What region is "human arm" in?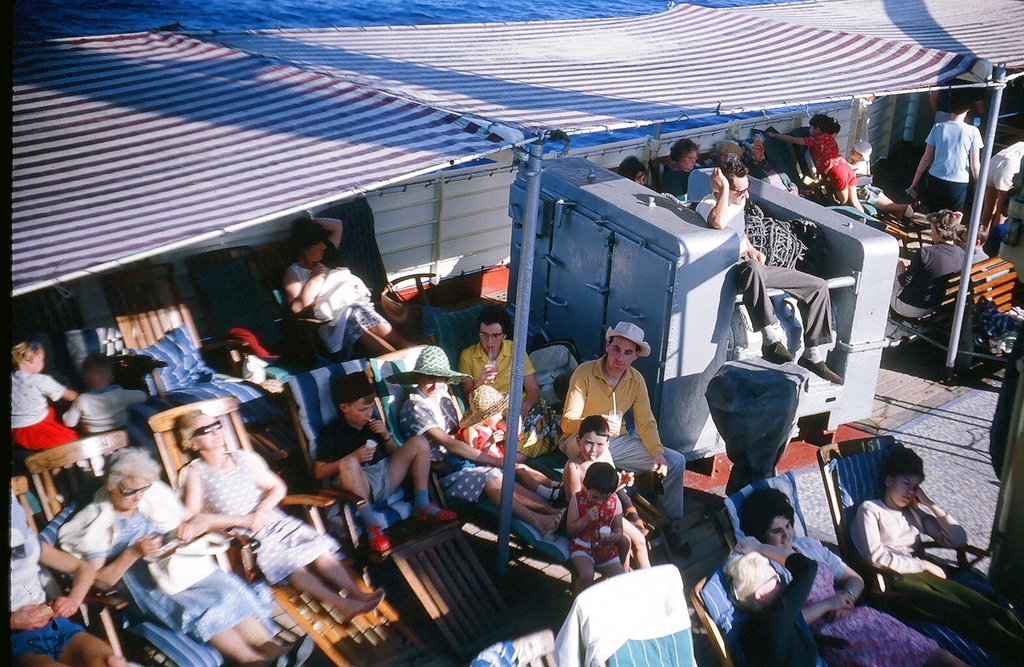
<box>908,122,938,189</box>.
